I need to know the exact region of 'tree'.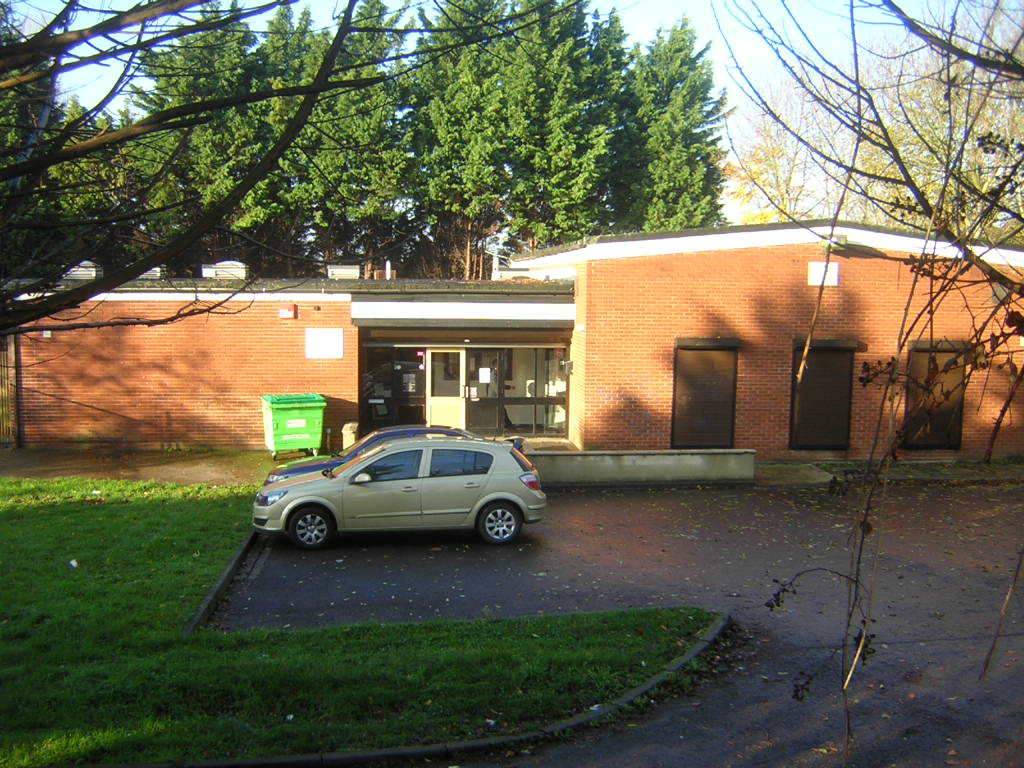
Region: 0, 0, 568, 344.
